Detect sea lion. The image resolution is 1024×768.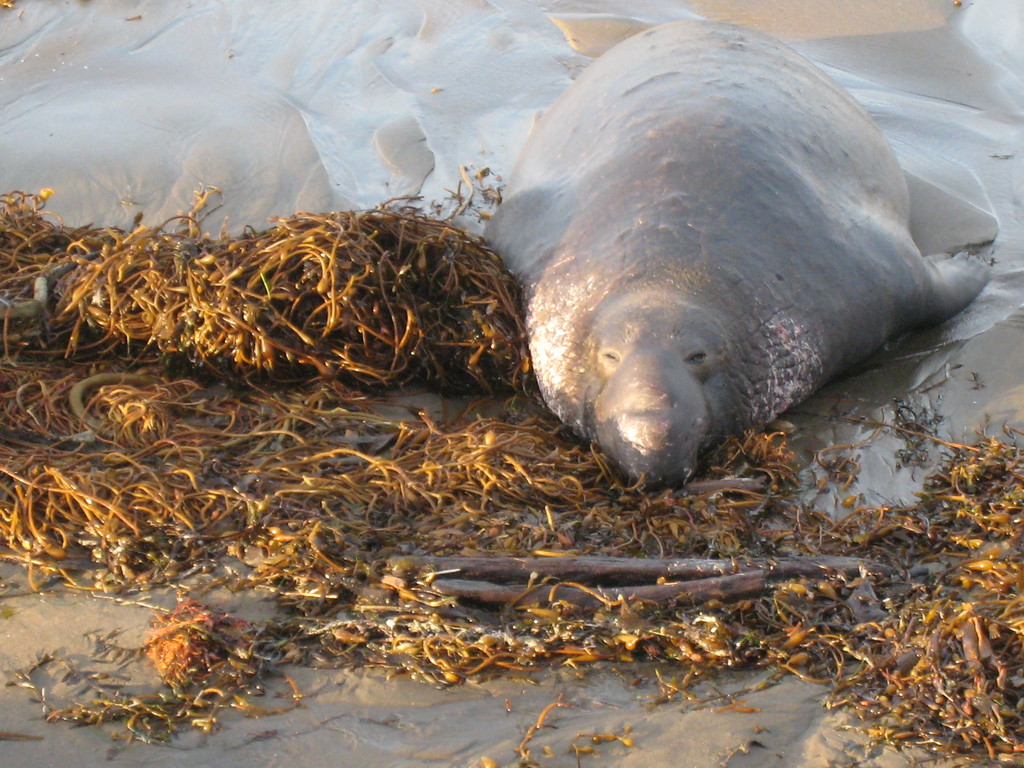
left=486, top=16, right=999, bottom=483.
